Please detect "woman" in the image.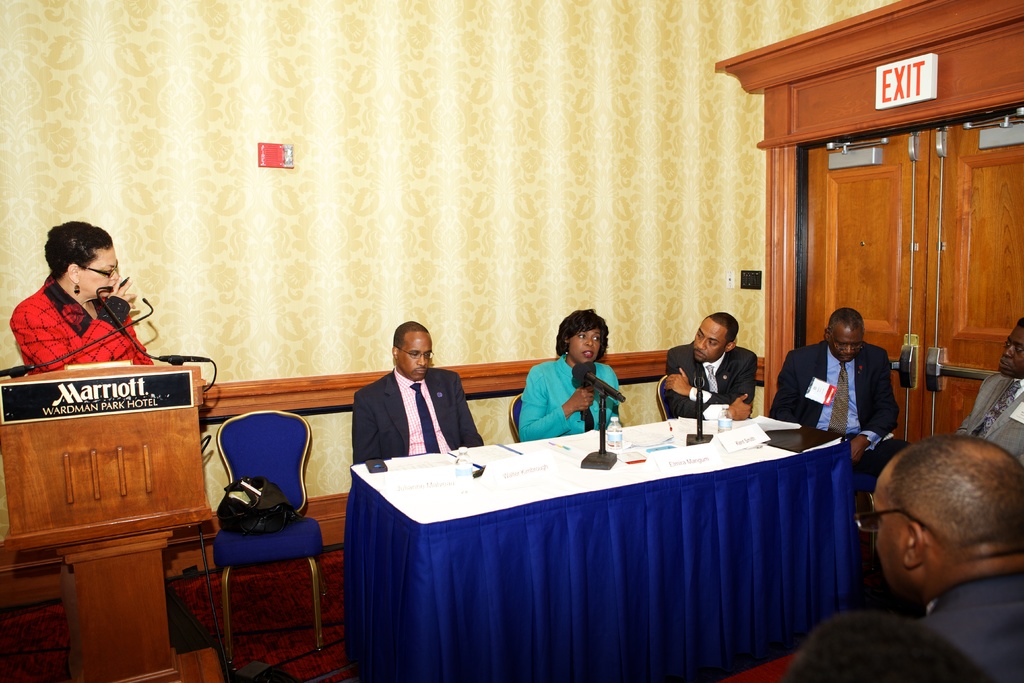
Rect(517, 310, 638, 449).
